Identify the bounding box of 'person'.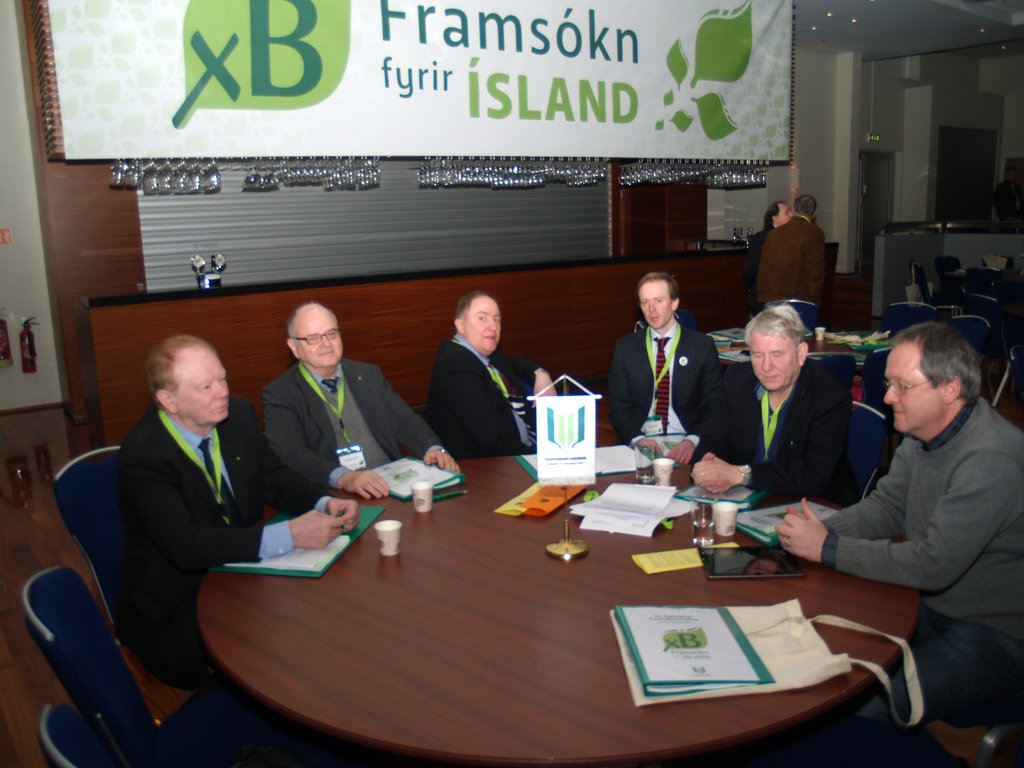
103:332:362:694.
